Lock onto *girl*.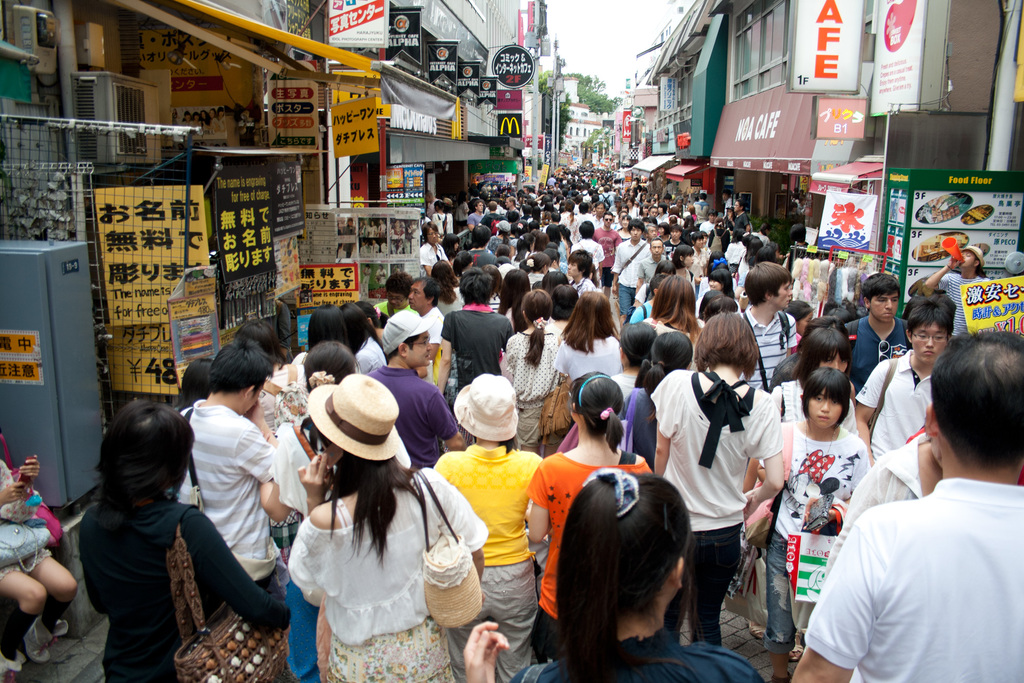
Locked: <bbox>772, 363, 862, 682</bbox>.
